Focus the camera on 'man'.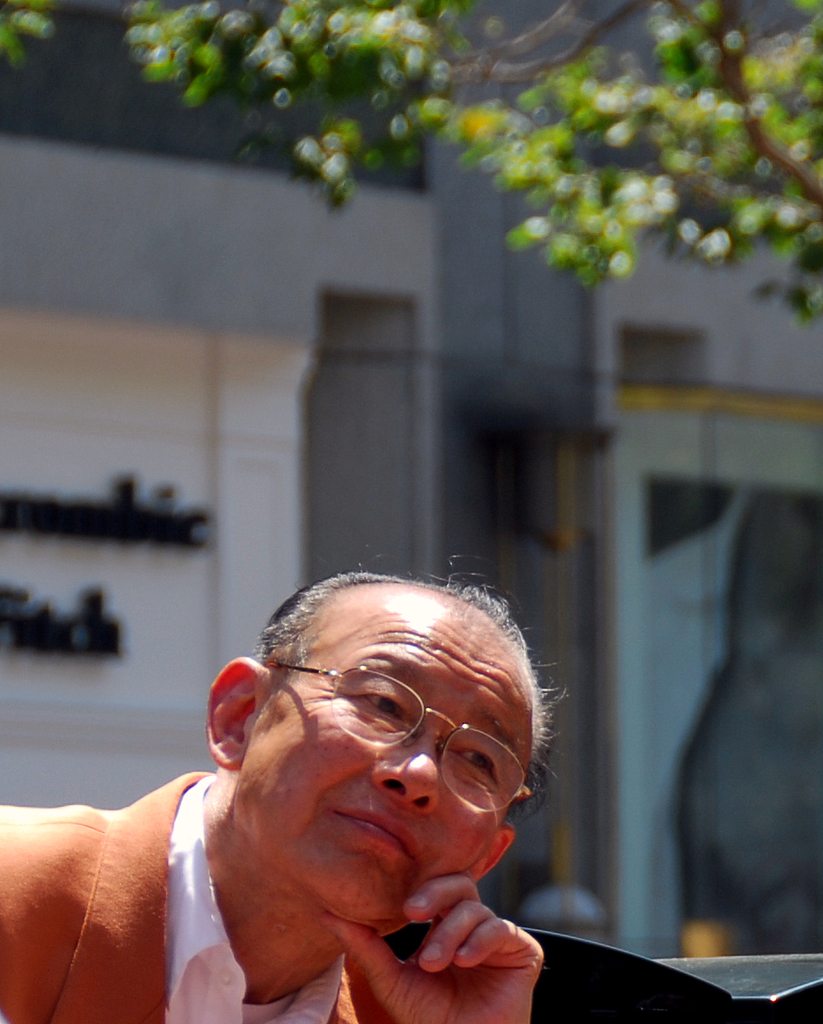
Focus region: [79, 573, 590, 1016].
